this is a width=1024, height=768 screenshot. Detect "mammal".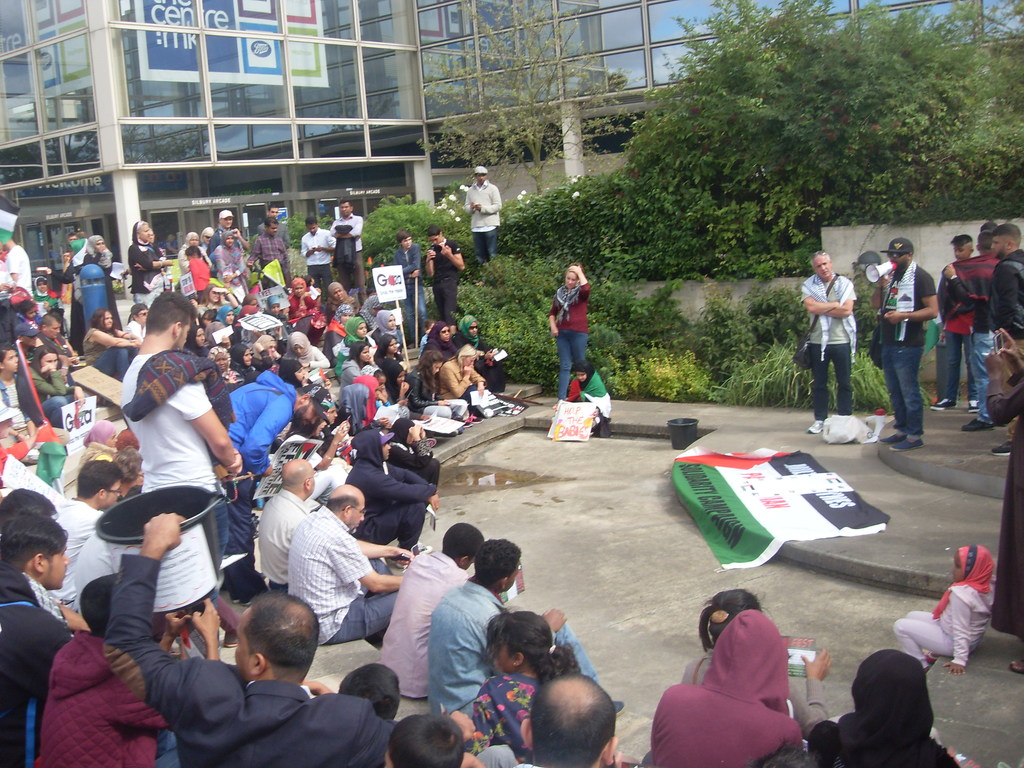
<bbox>961, 224, 1023, 433</bbox>.
